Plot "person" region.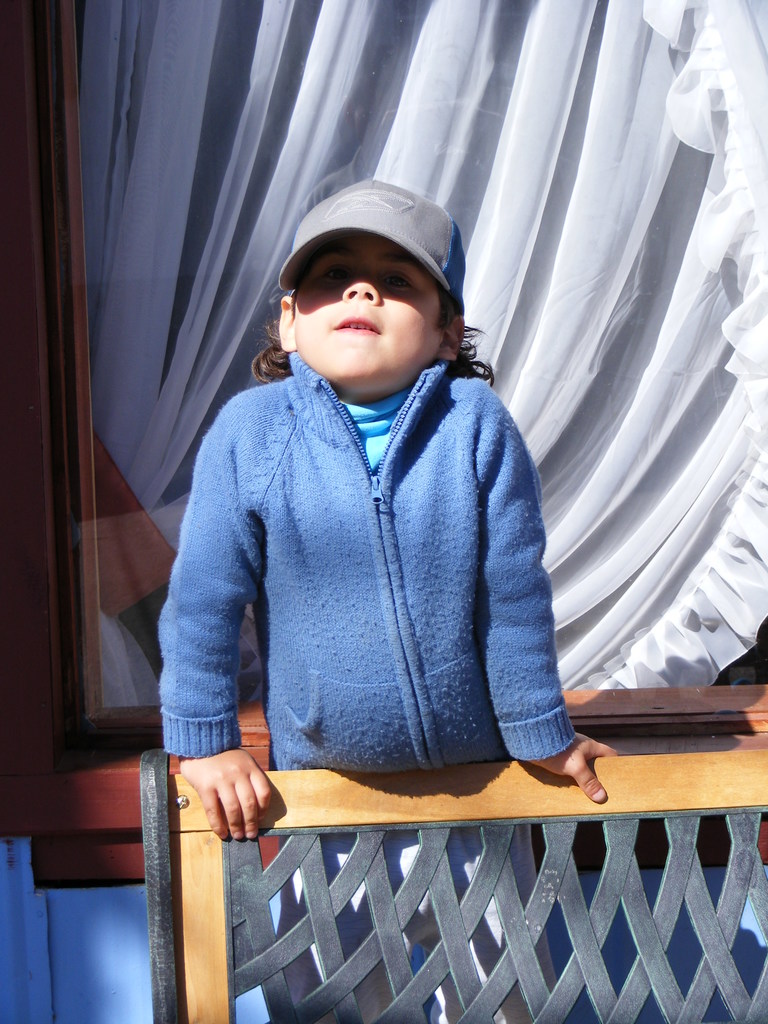
Plotted at {"x1": 157, "y1": 177, "x2": 611, "y2": 1022}.
